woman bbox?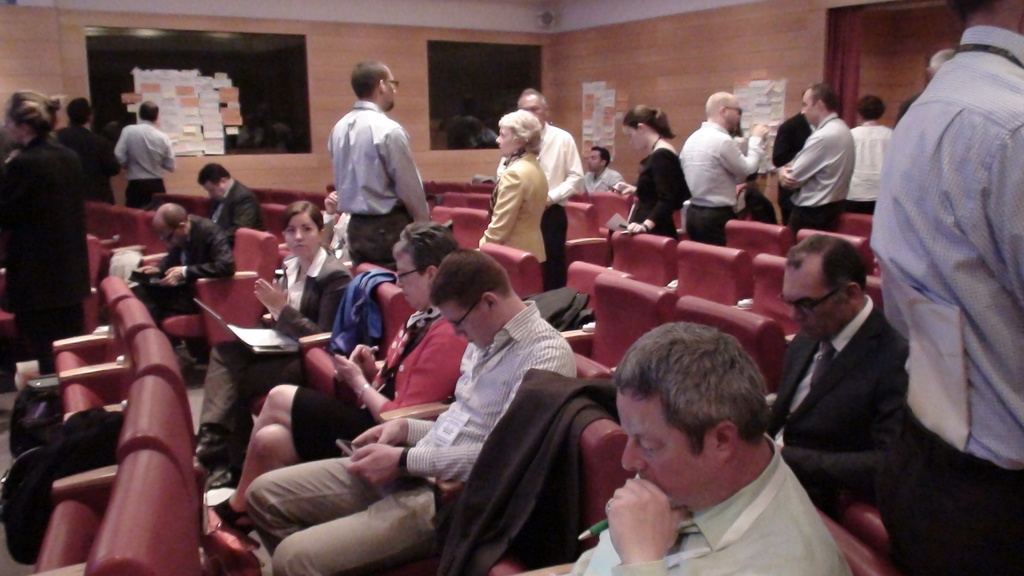
left=202, top=227, right=465, bottom=532
